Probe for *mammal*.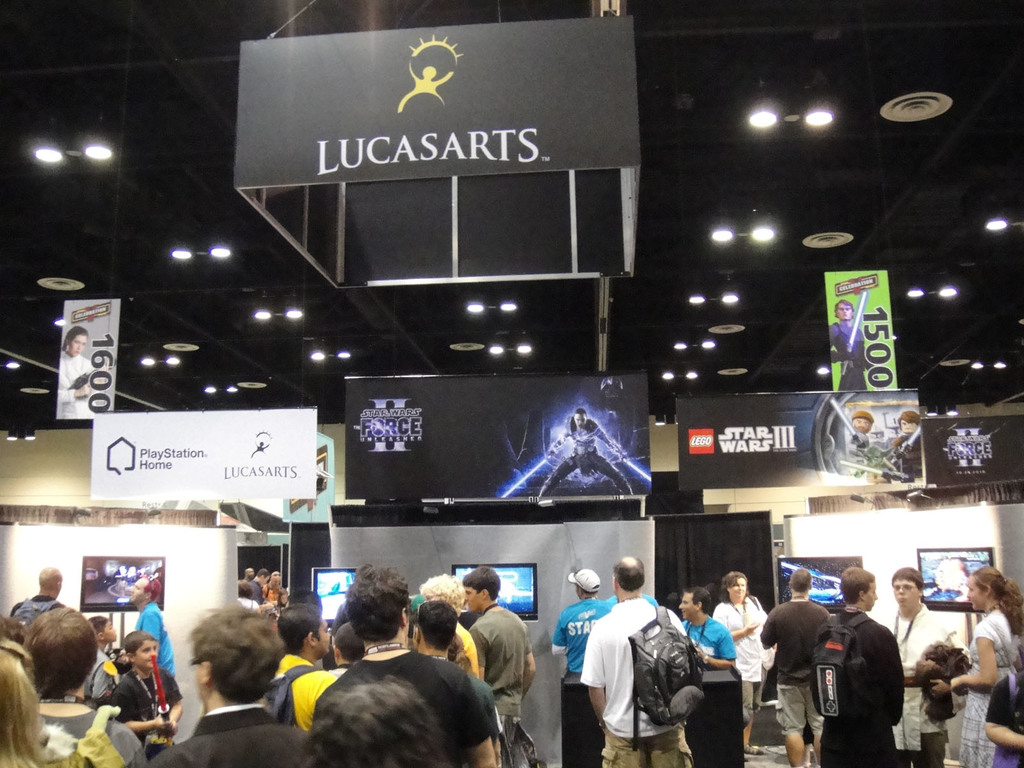
Probe result: (422, 596, 502, 726).
